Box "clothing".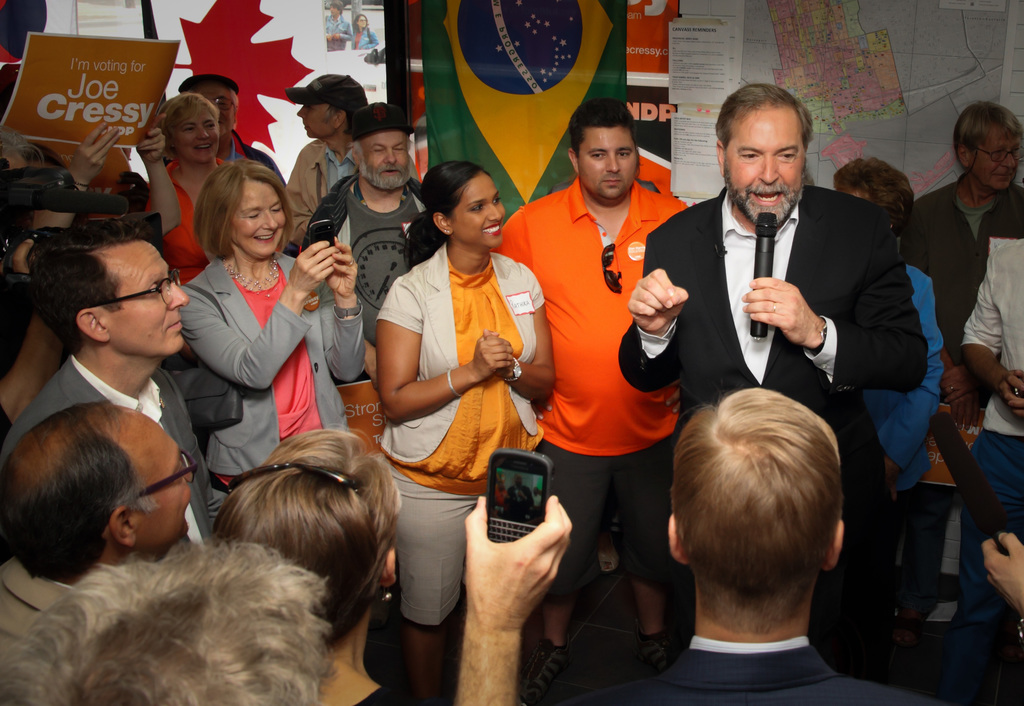
Rect(557, 638, 956, 705).
